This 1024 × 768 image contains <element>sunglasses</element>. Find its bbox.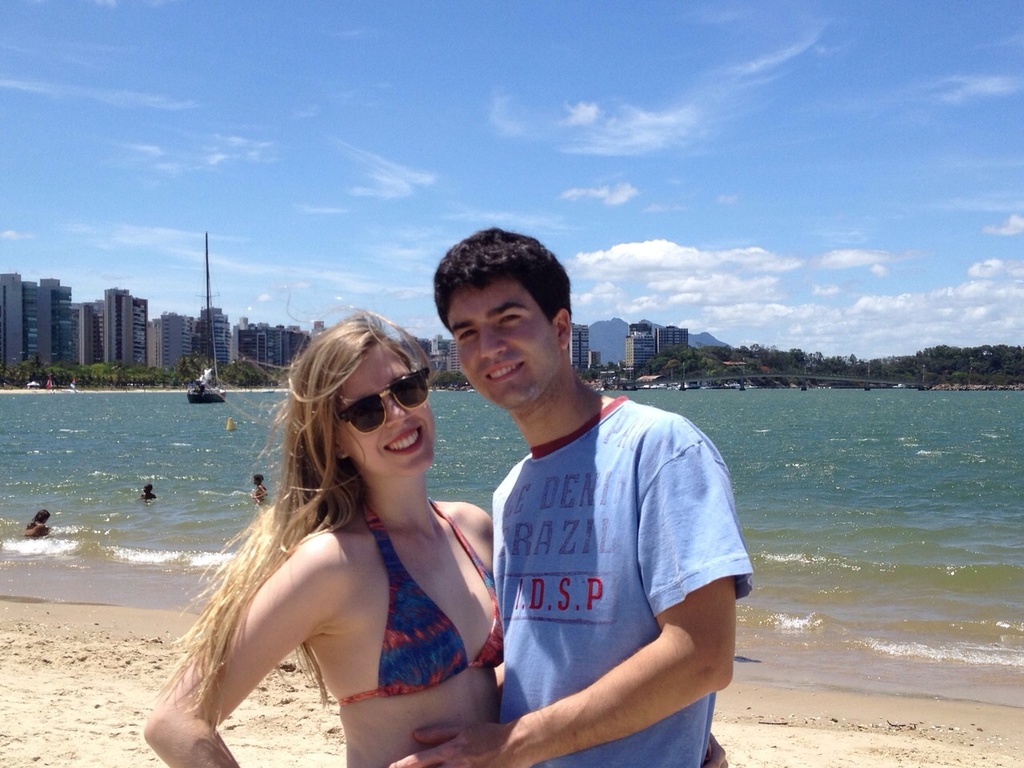
<box>338,368,432,434</box>.
